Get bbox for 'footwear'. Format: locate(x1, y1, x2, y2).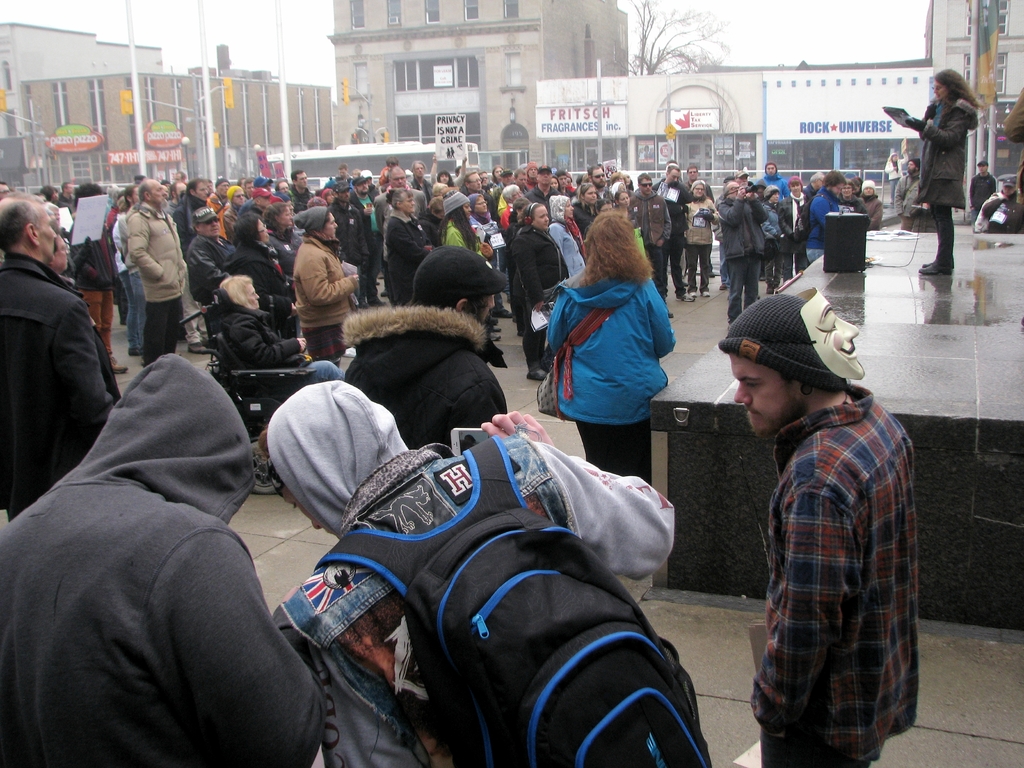
locate(688, 291, 696, 294).
